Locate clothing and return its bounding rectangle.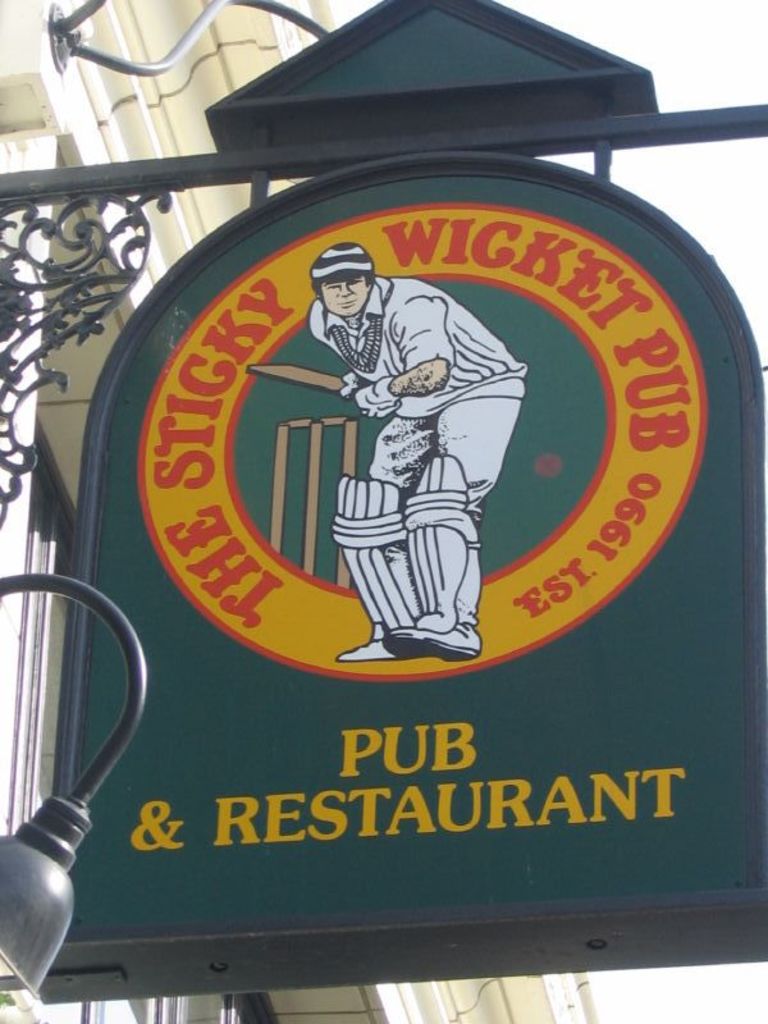
(left=225, top=220, right=570, bottom=672).
